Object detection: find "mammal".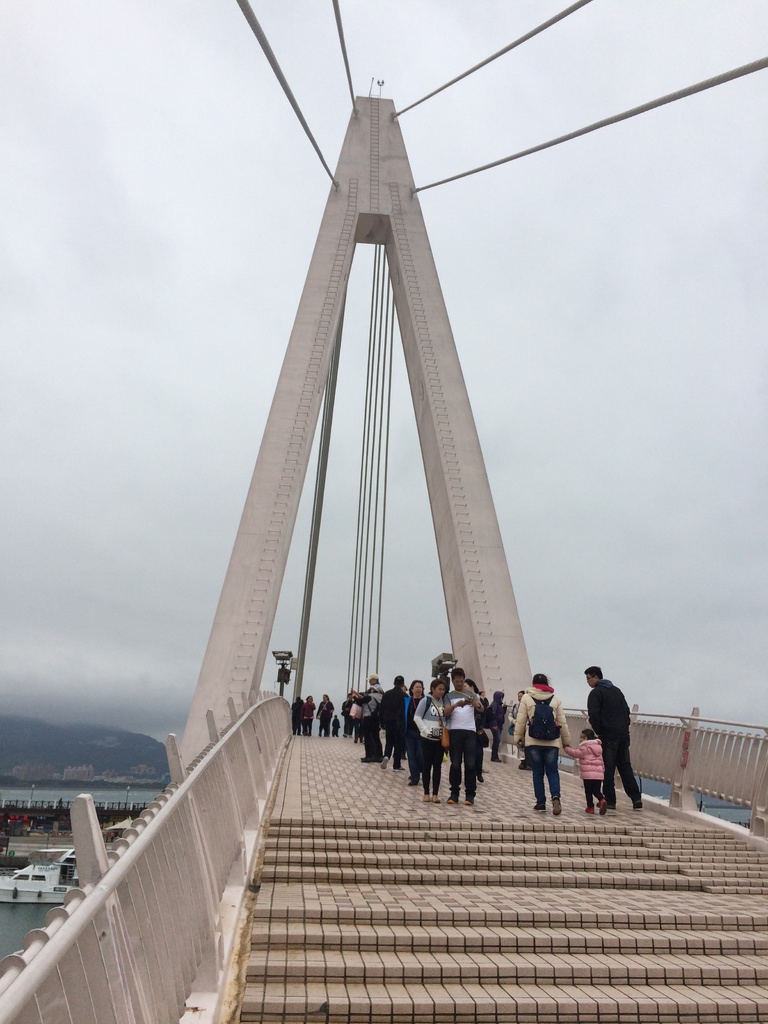
rect(570, 728, 608, 815).
